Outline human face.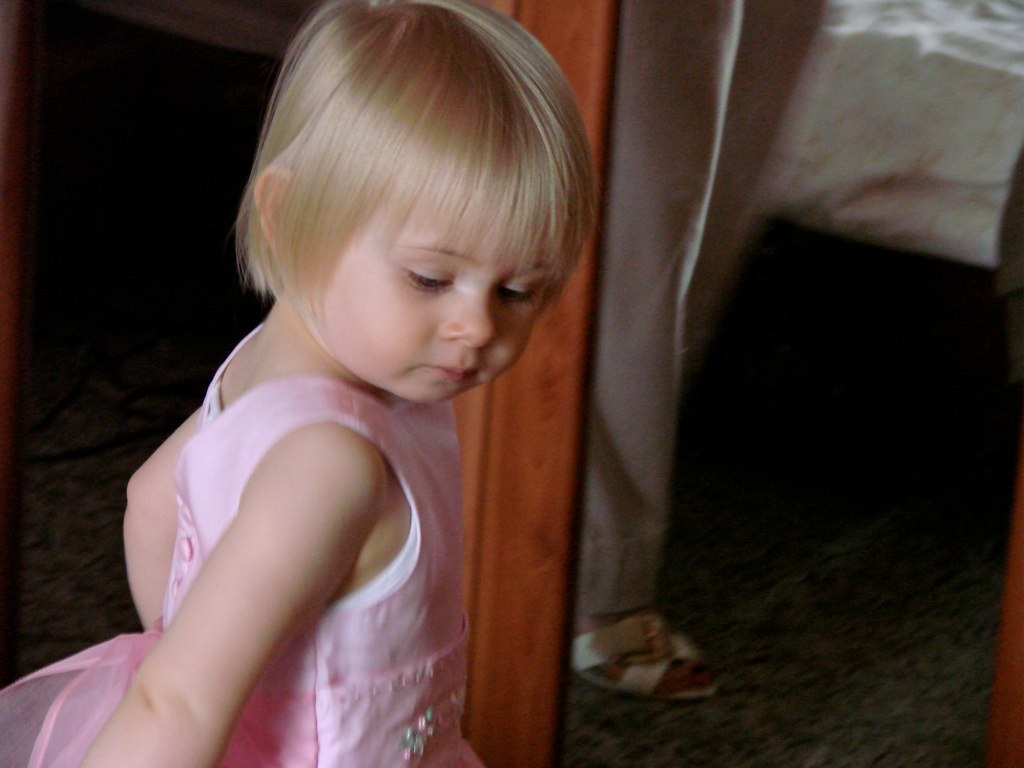
Outline: detection(308, 176, 548, 404).
